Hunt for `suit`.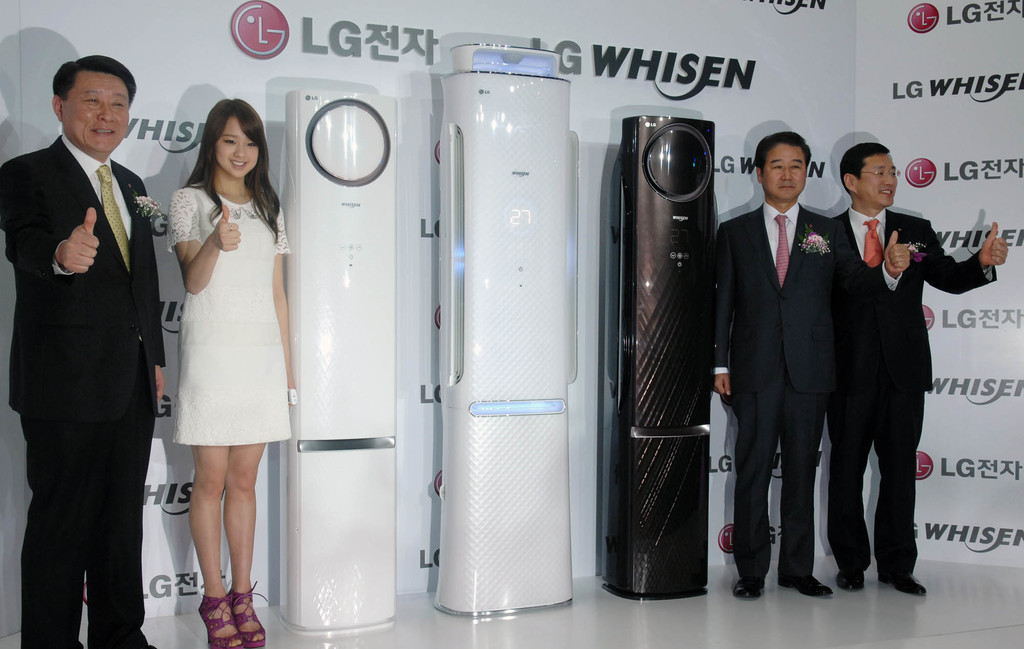
Hunted down at box(15, 38, 164, 648).
